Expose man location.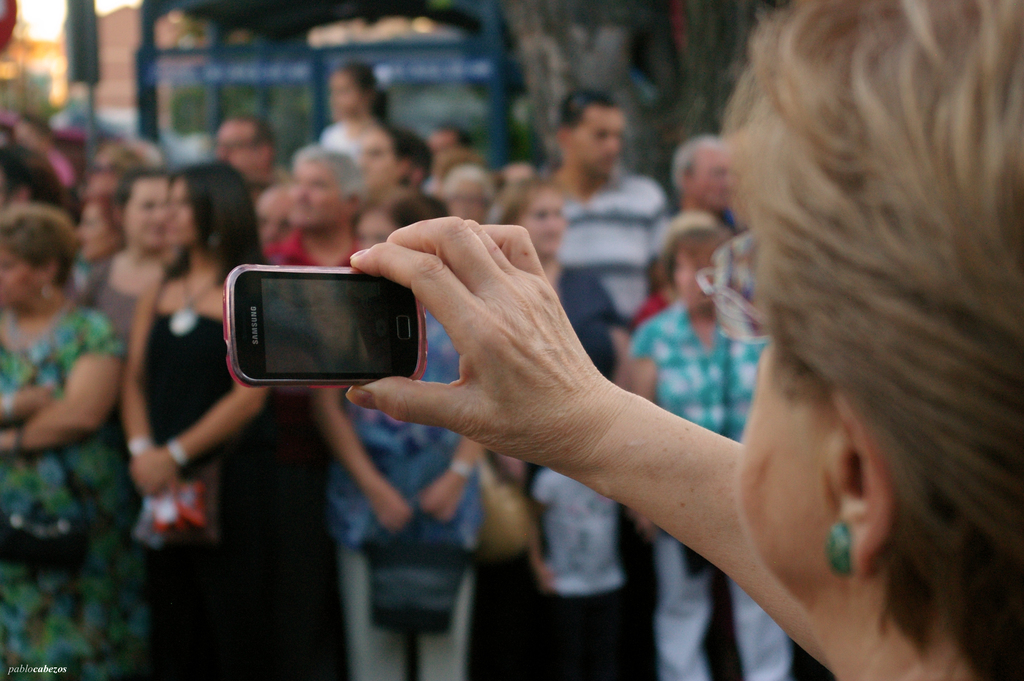
Exposed at Rect(211, 117, 291, 193).
